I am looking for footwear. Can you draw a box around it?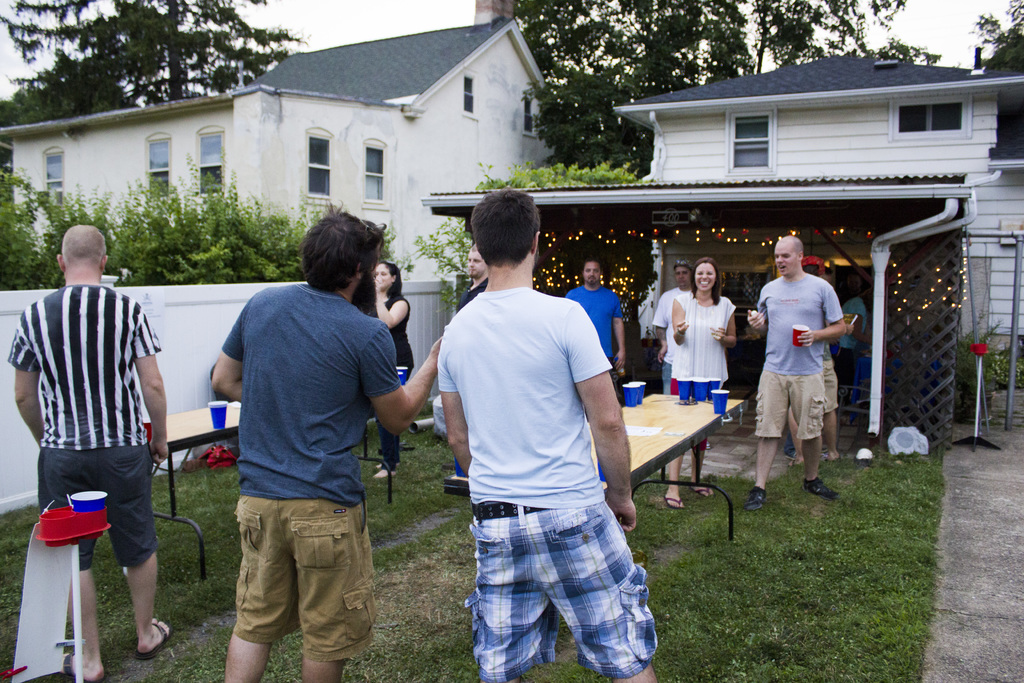
Sure, the bounding box is box(827, 455, 842, 461).
